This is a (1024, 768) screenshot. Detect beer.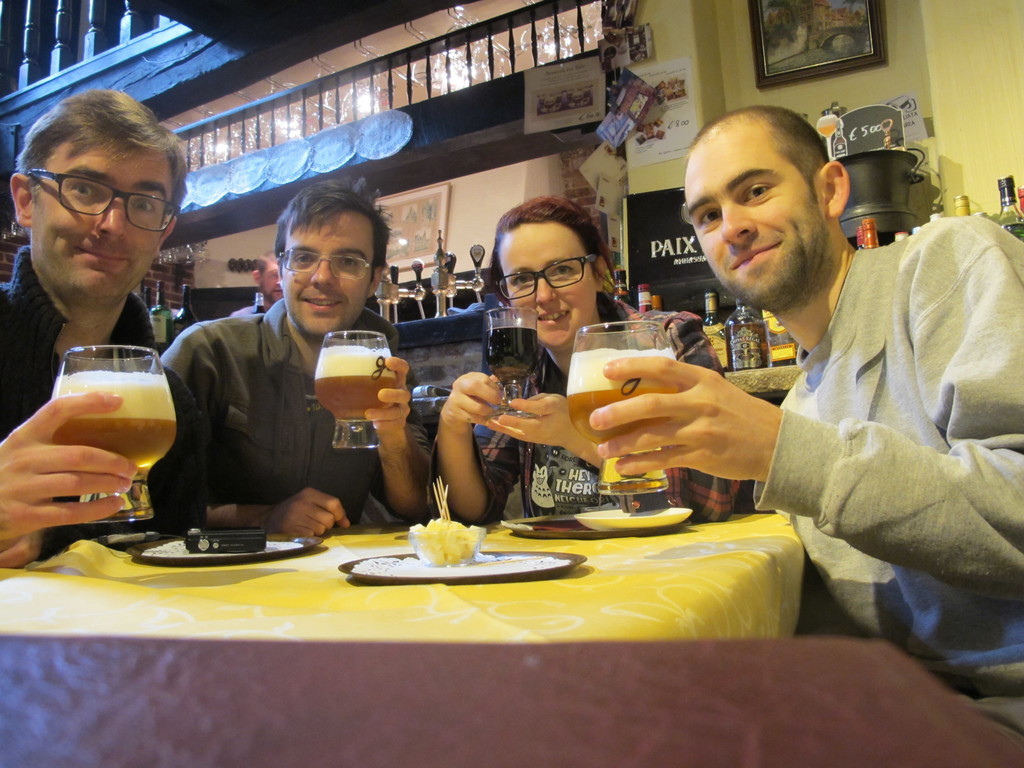
pyautogui.locateOnScreen(42, 365, 174, 474).
